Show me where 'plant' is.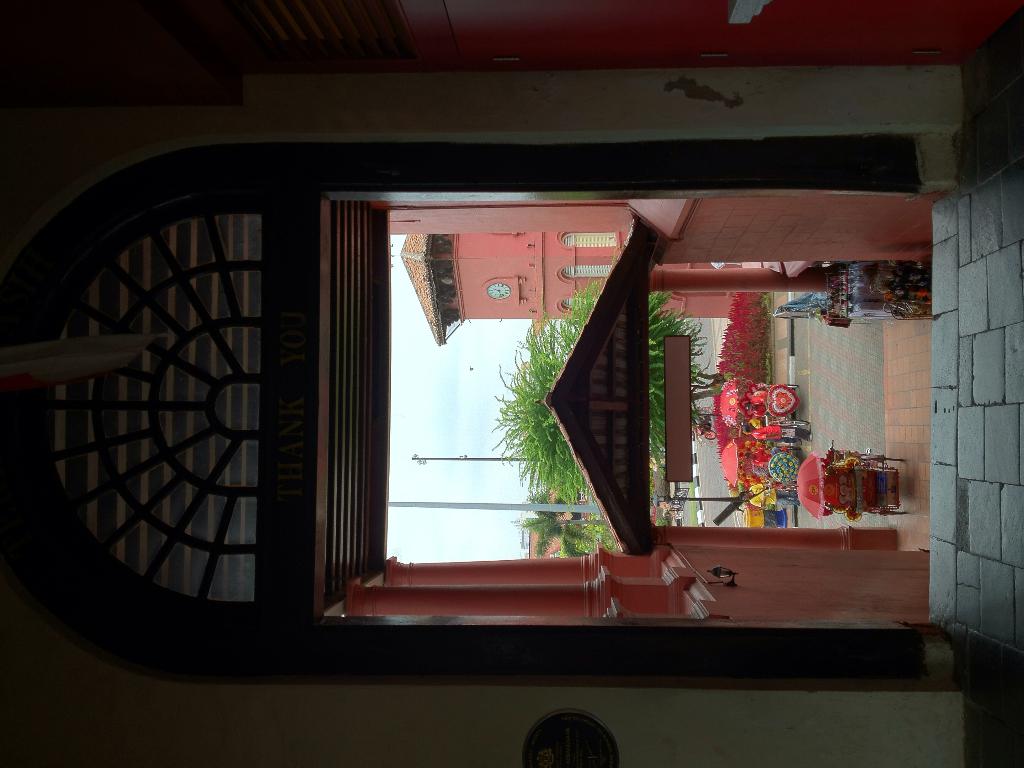
'plant' is at x1=705, y1=275, x2=787, y2=531.
